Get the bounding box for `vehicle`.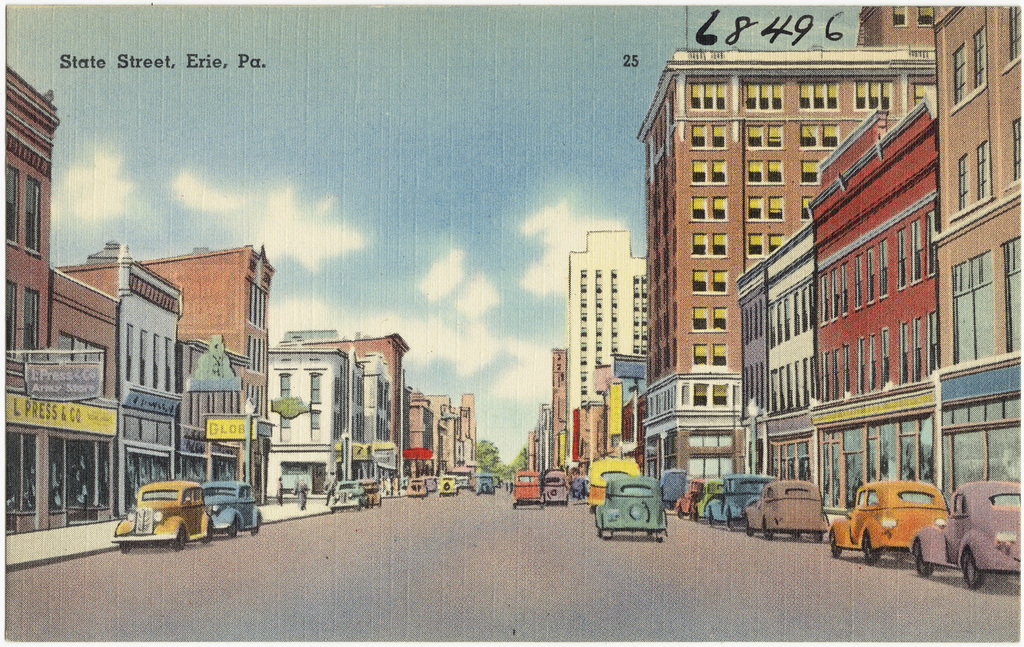
<region>706, 474, 782, 526</region>.
